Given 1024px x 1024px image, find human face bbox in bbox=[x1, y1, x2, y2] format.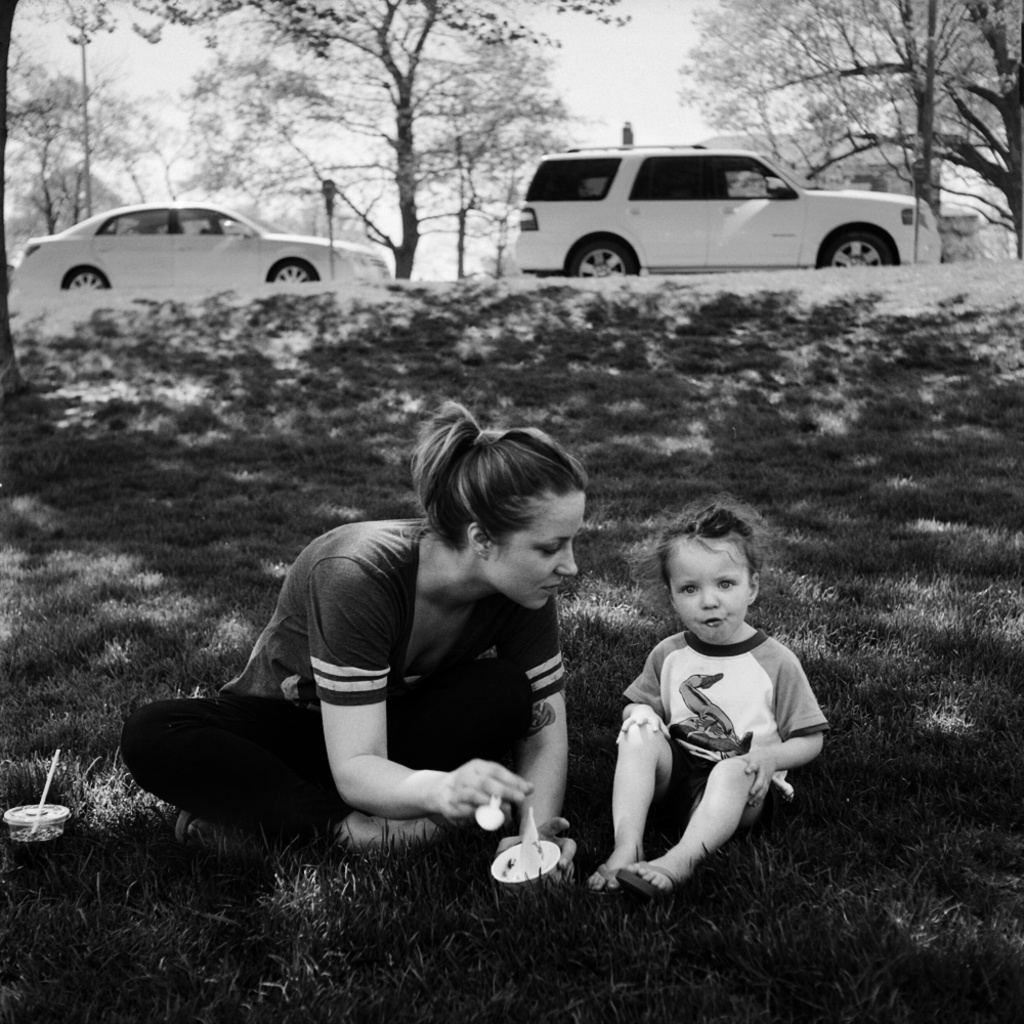
bbox=[484, 492, 586, 614].
